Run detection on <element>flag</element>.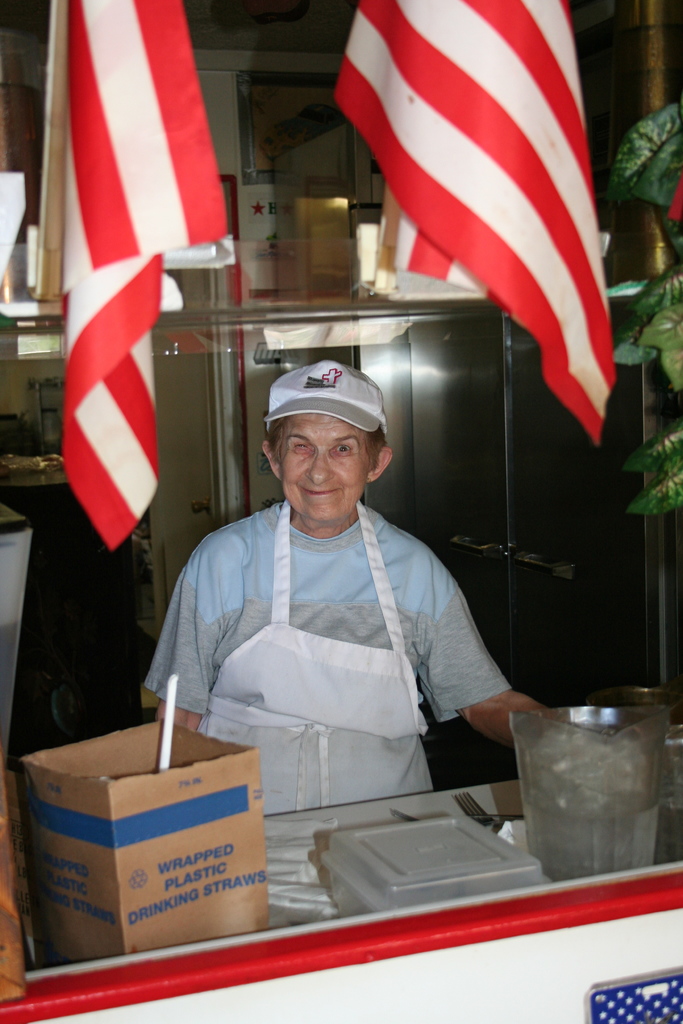
Result: [left=340, top=0, right=594, bottom=445].
